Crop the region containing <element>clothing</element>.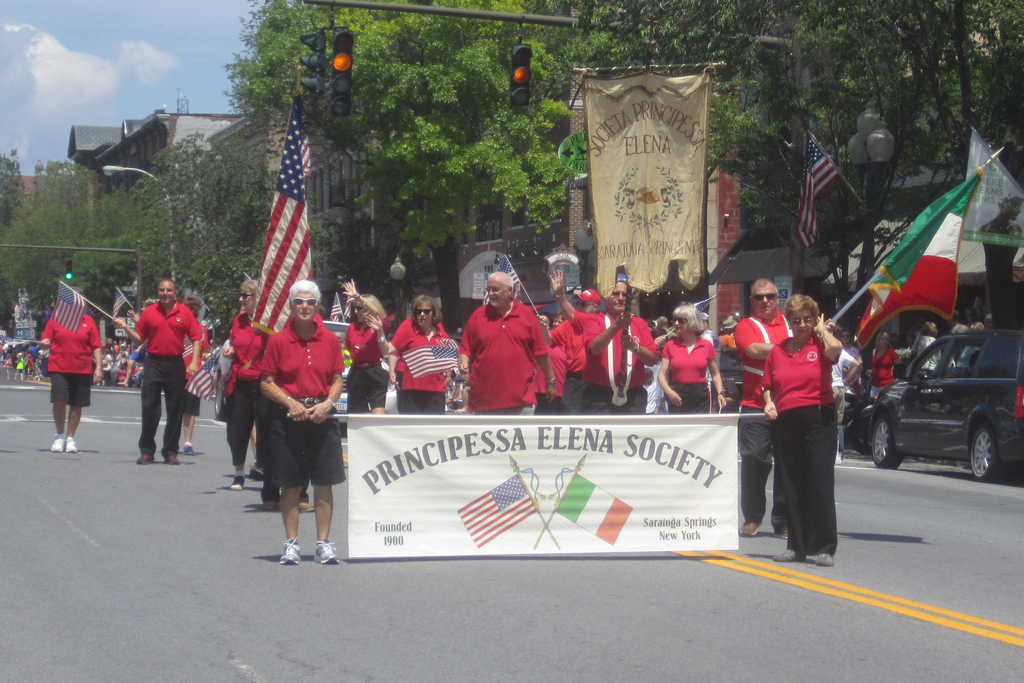
Crop region: locate(580, 304, 655, 415).
